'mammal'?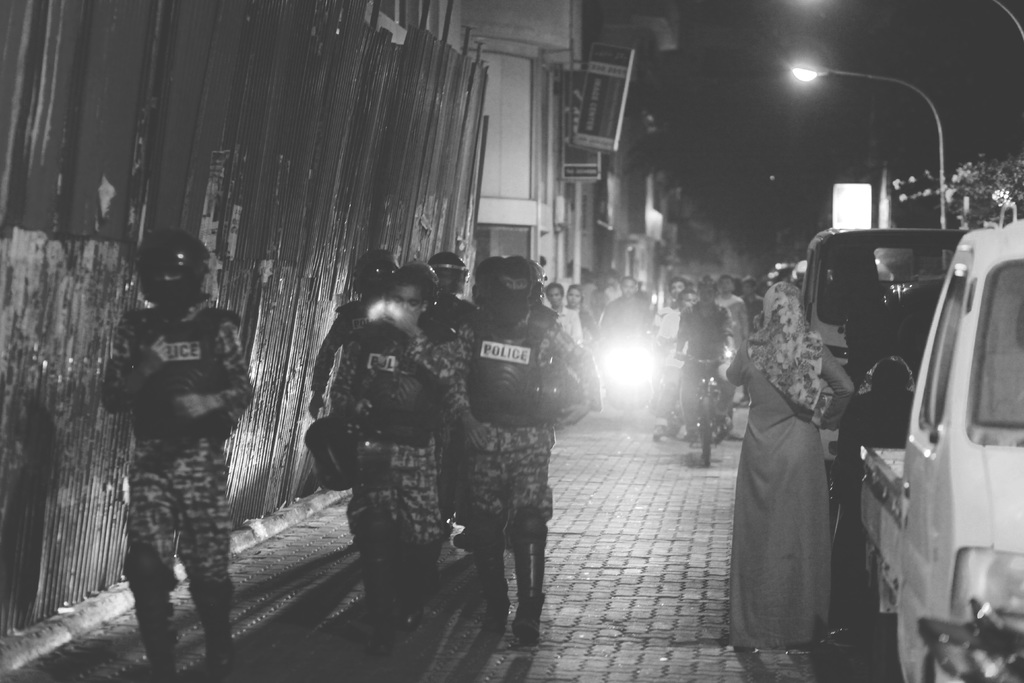
<region>724, 281, 856, 651</region>
